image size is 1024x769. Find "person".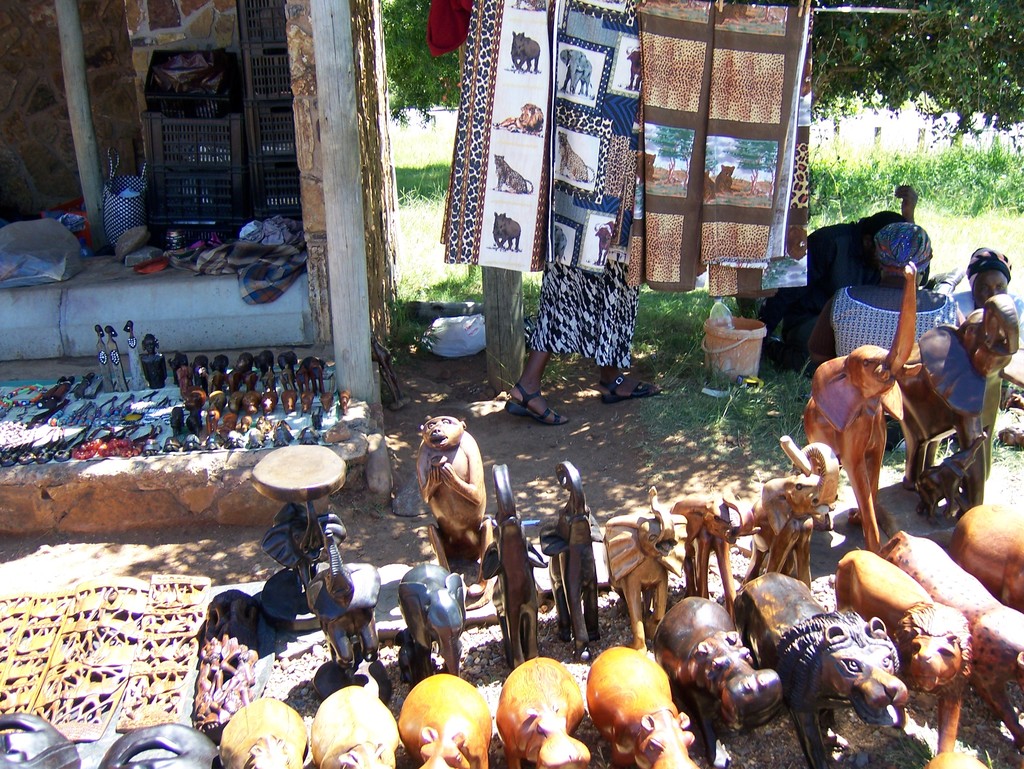
<region>500, 258, 666, 429</region>.
